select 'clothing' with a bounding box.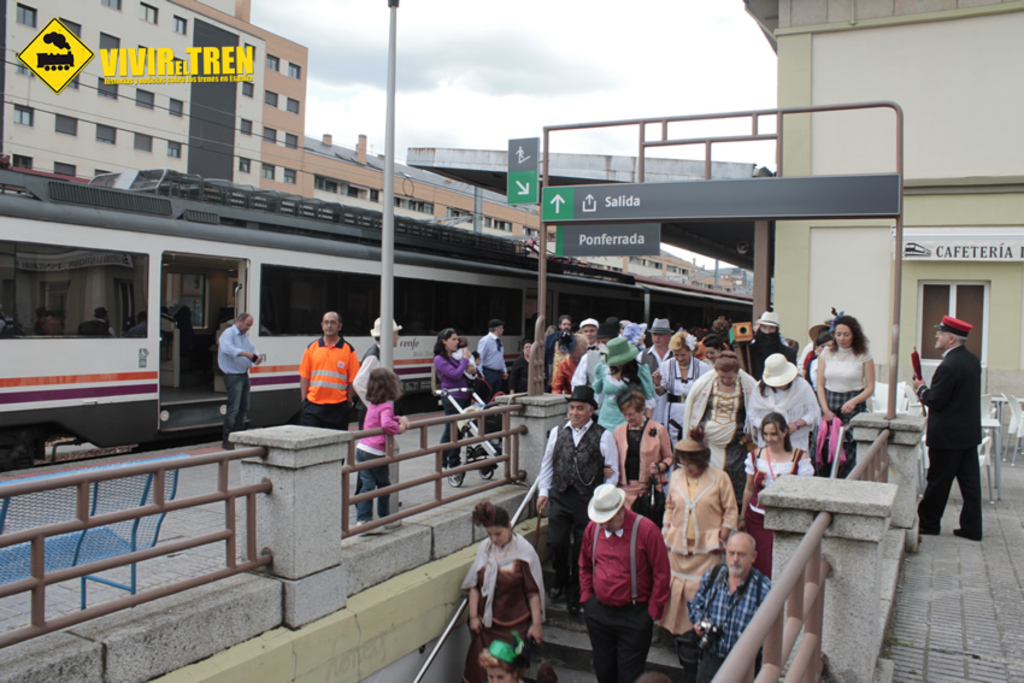
459, 528, 543, 682.
